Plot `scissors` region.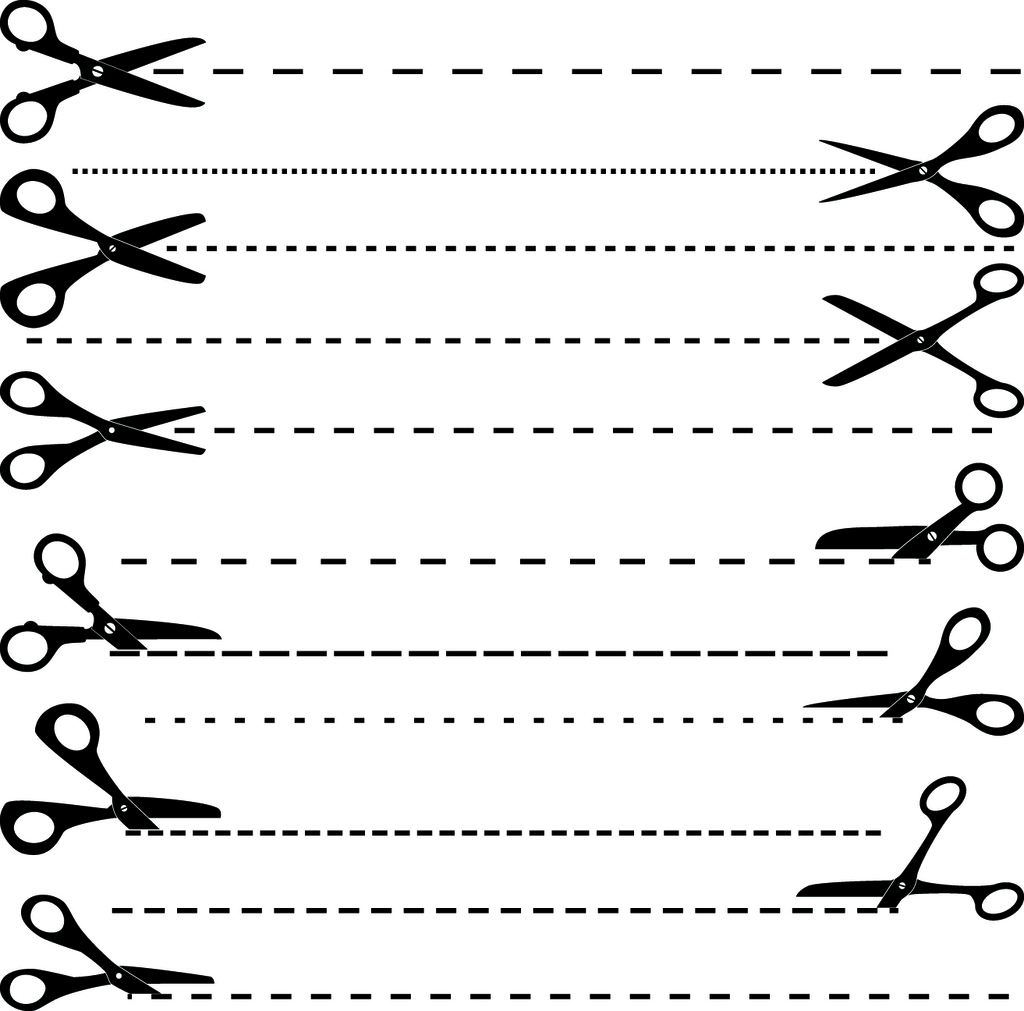
Plotted at locate(0, 0, 207, 144).
